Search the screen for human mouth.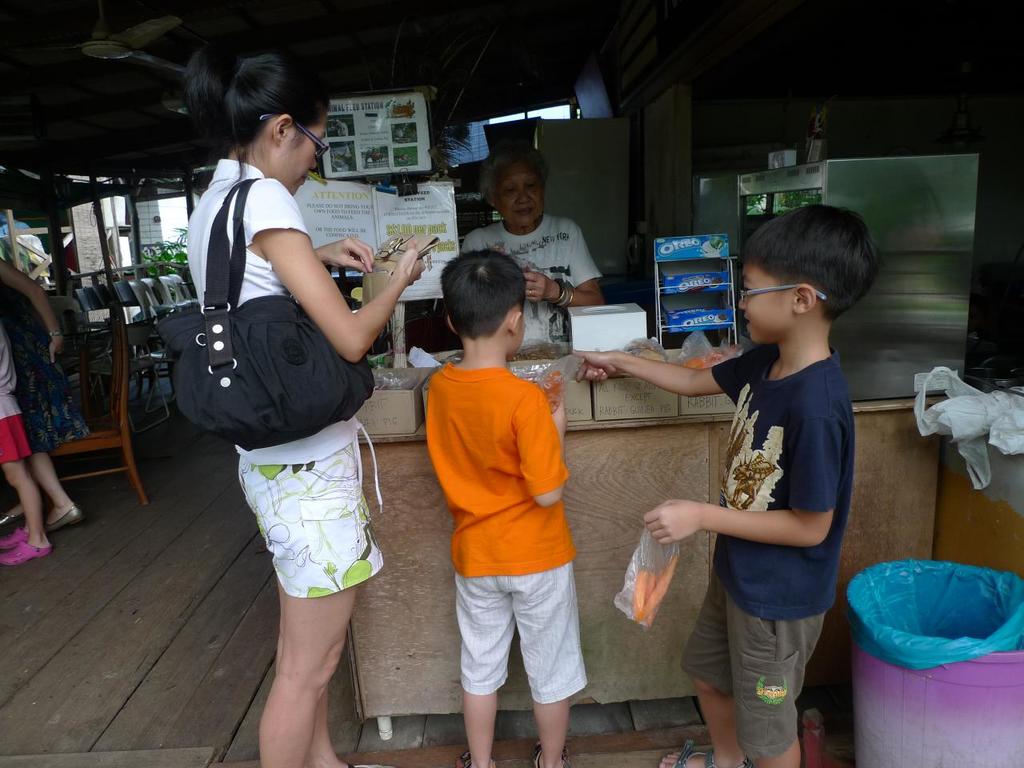
Found at 513, 204, 532, 214.
